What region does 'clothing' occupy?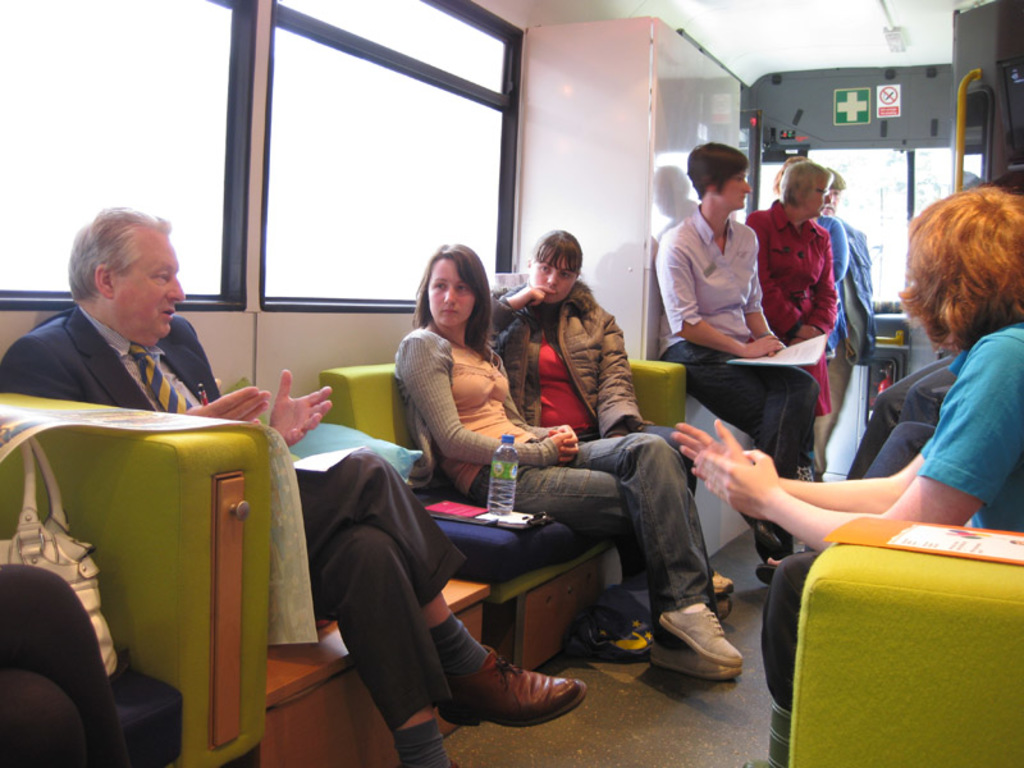
x1=758 y1=209 x2=840 y2=380.
